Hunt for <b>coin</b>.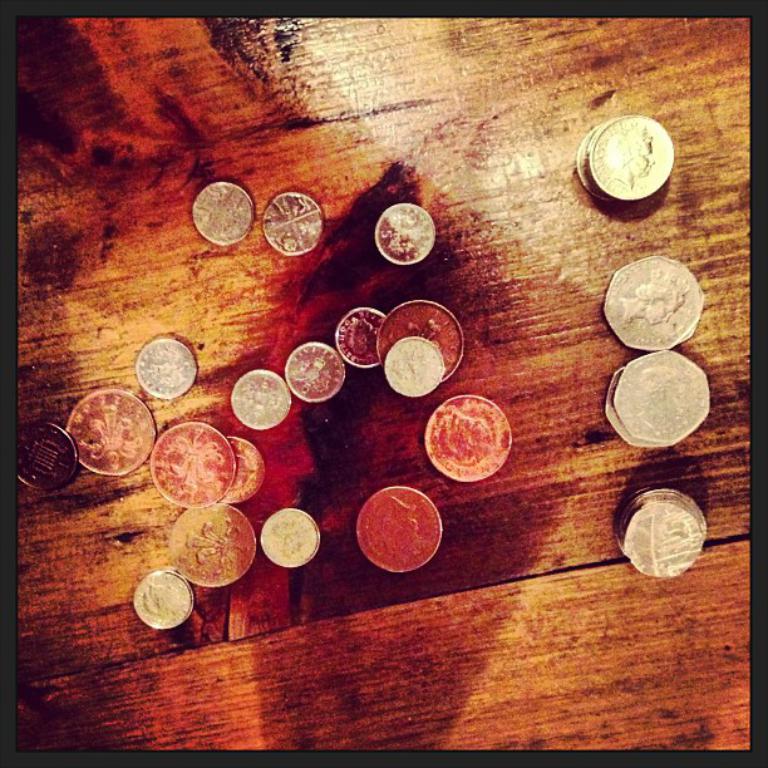
Hunted down at BBox(133, 566, 195, 635).
